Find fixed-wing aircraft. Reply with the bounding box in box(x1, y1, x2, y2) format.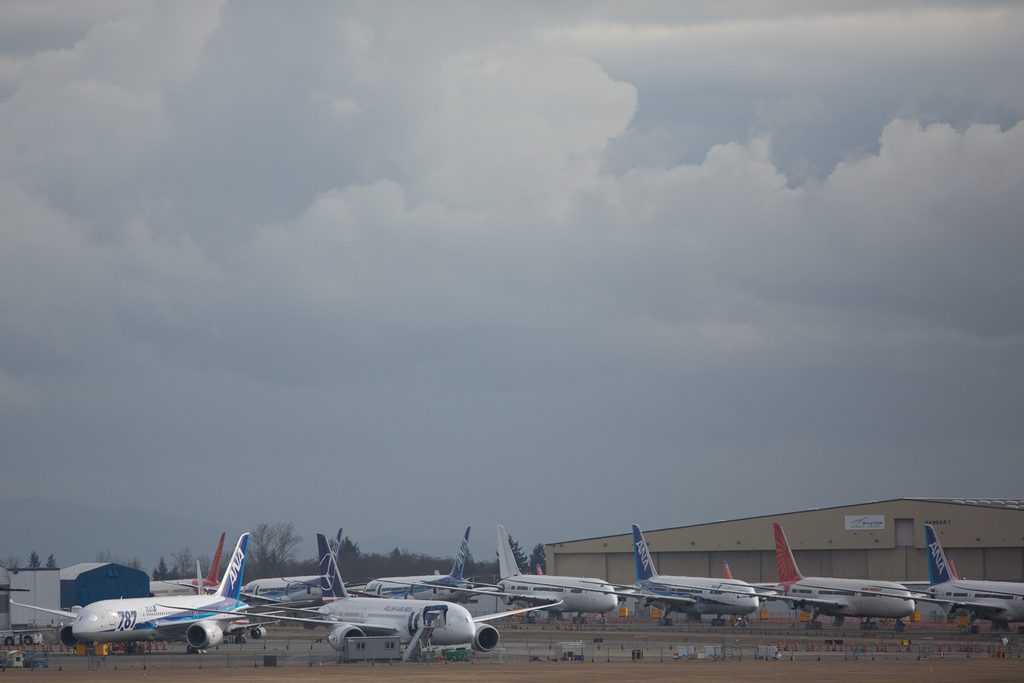
box(244, 527, 345, 595).
